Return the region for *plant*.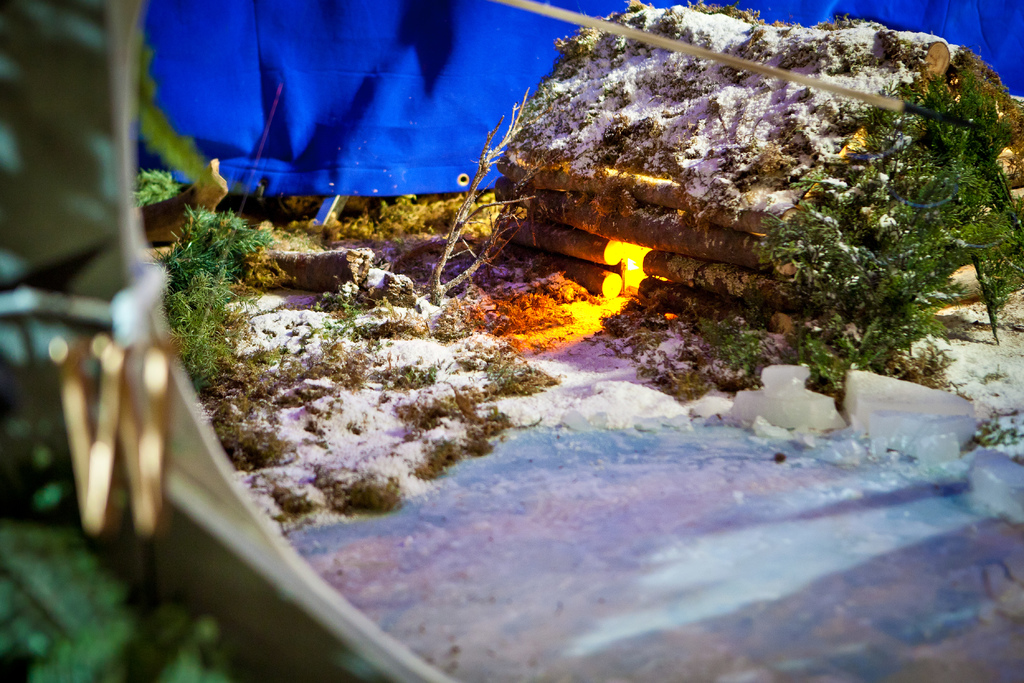
(left=642, top=349, right=722, bottom=414).
